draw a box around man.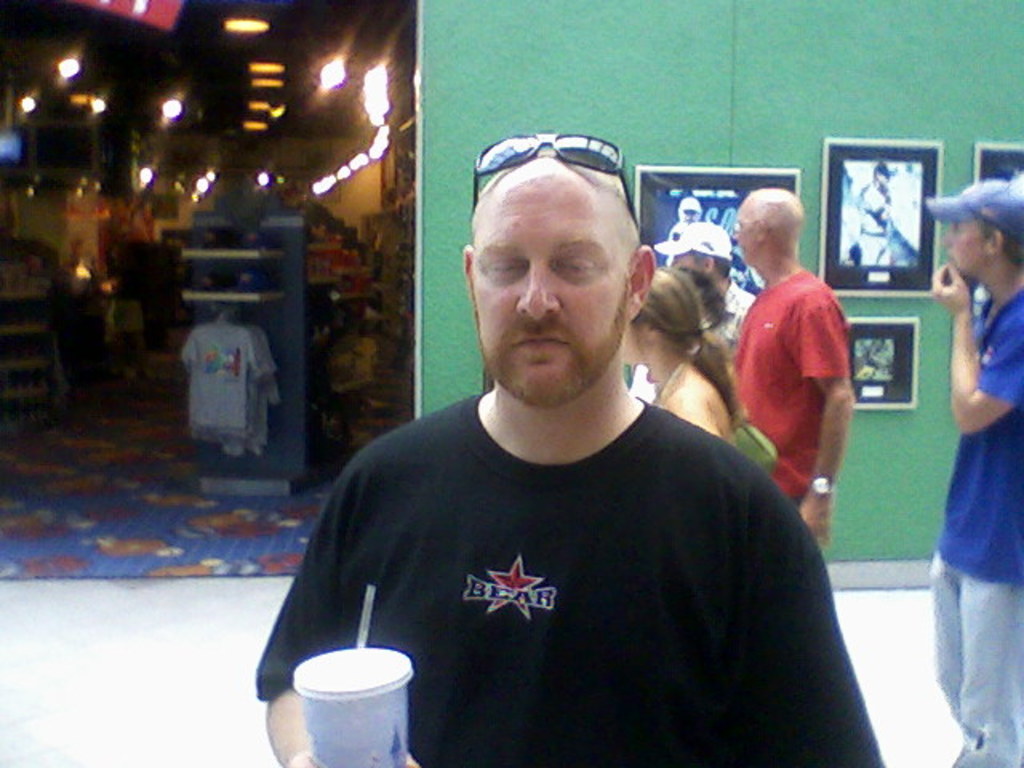
(left=651, top=226, right=768, bottom=349).
